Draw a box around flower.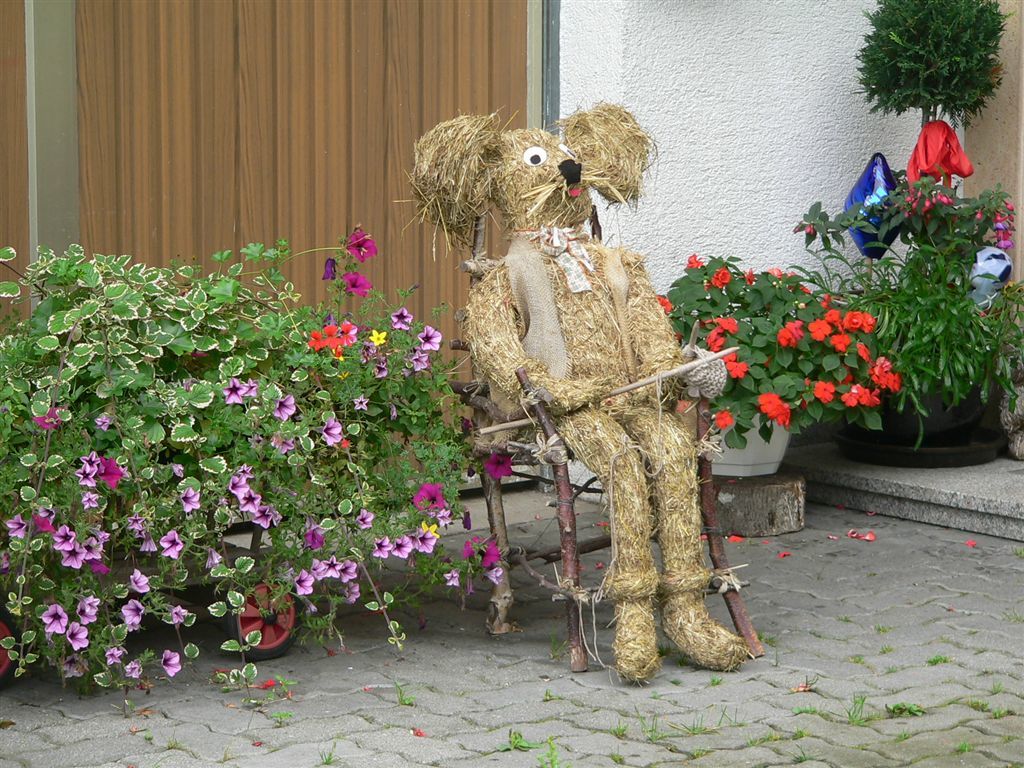
<bbox>757, 389, 789, 429</bbox>.
